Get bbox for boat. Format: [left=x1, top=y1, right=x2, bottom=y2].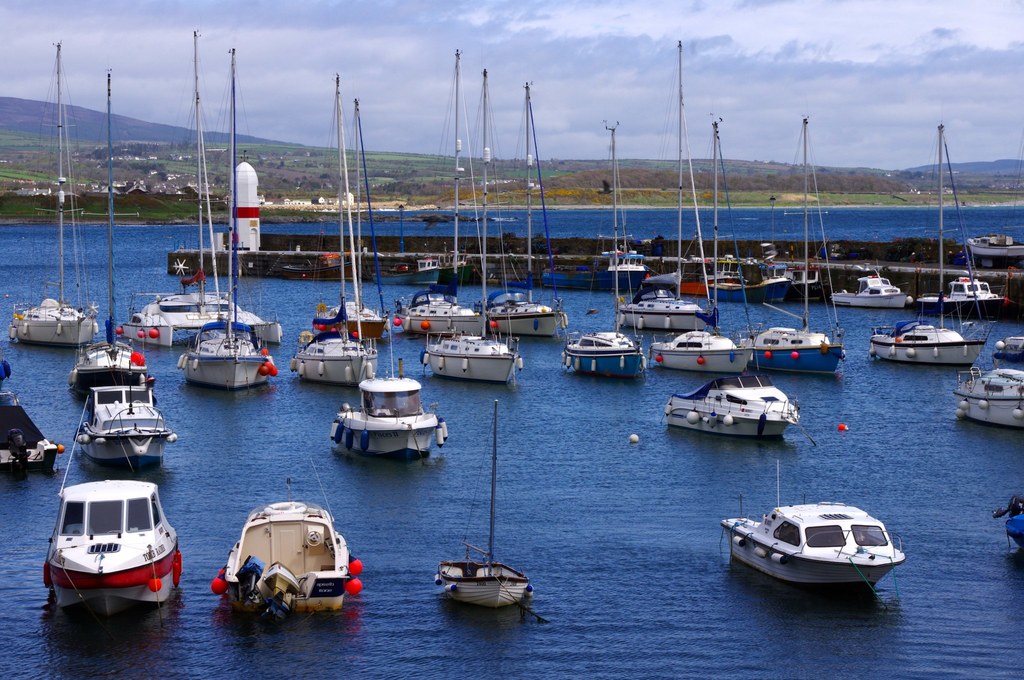
[left=742, top=110, right=847, bottom=374].
